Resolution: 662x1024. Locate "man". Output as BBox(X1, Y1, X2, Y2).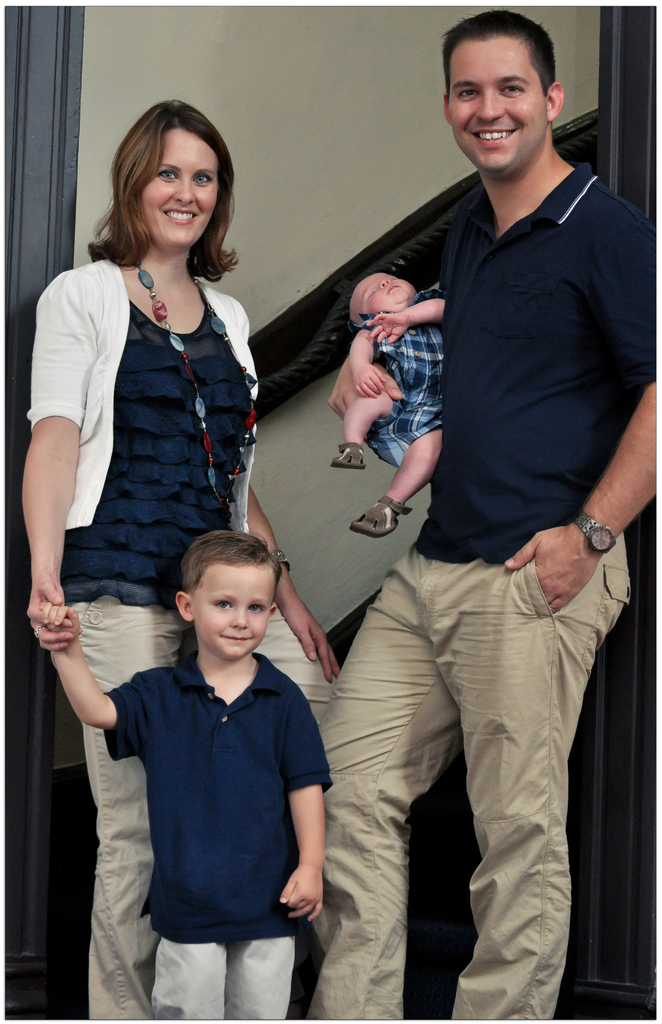
BBox(316, 31, 639, 1023).
